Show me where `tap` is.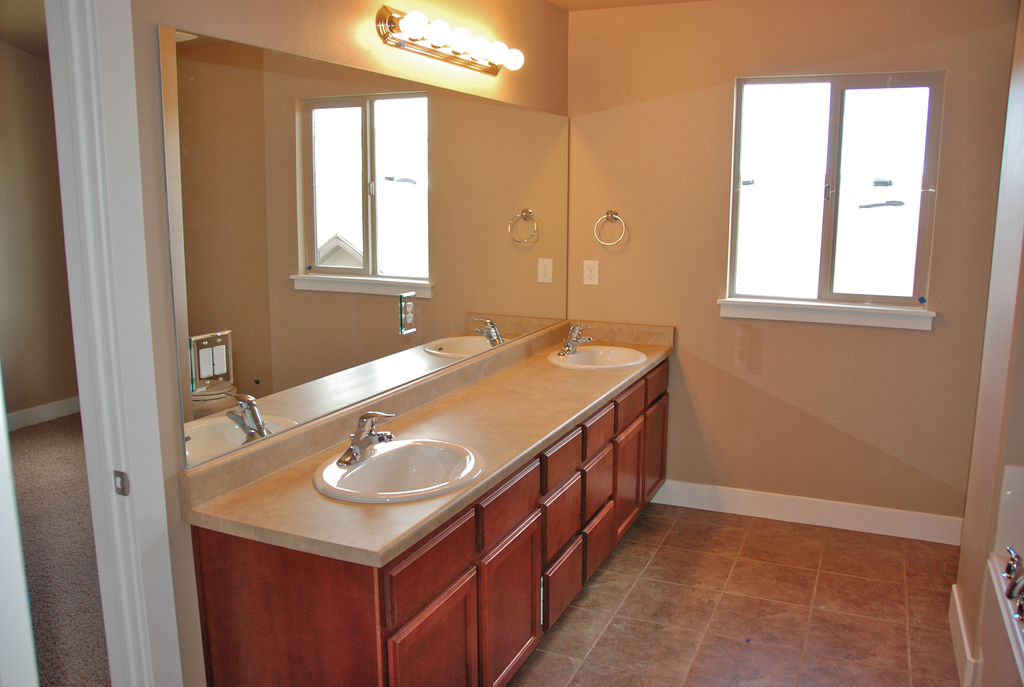
`tap` is at detection(347, 410, 400, 462).
